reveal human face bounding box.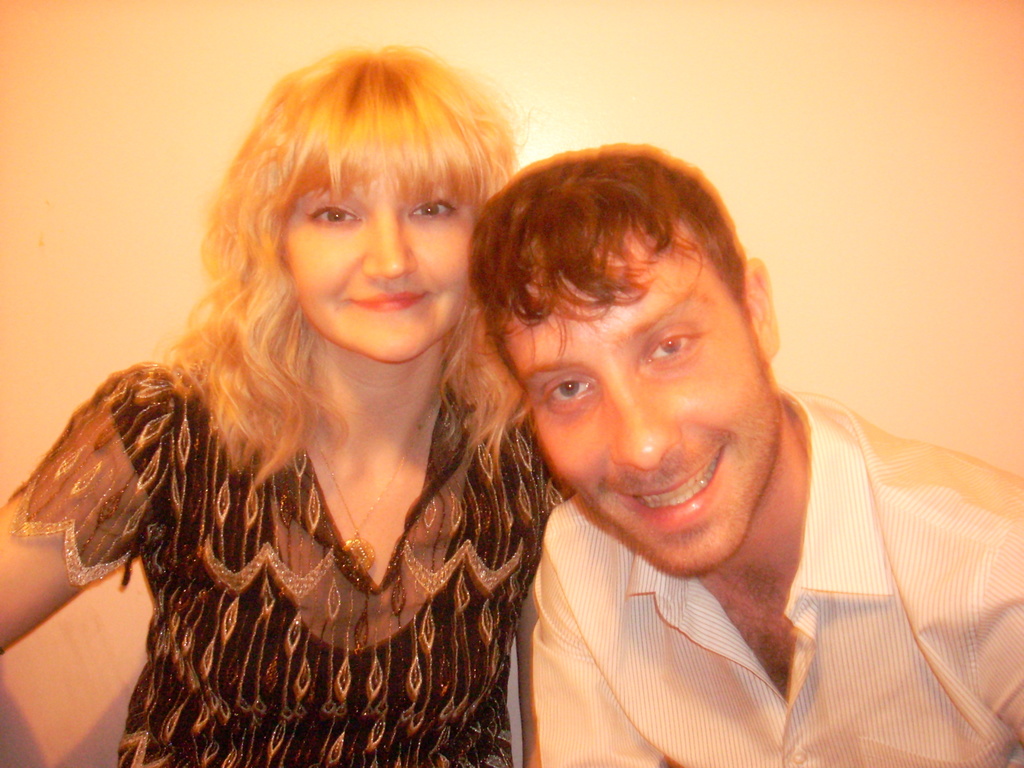
Revealed: region(279, 161, 477, 356).
